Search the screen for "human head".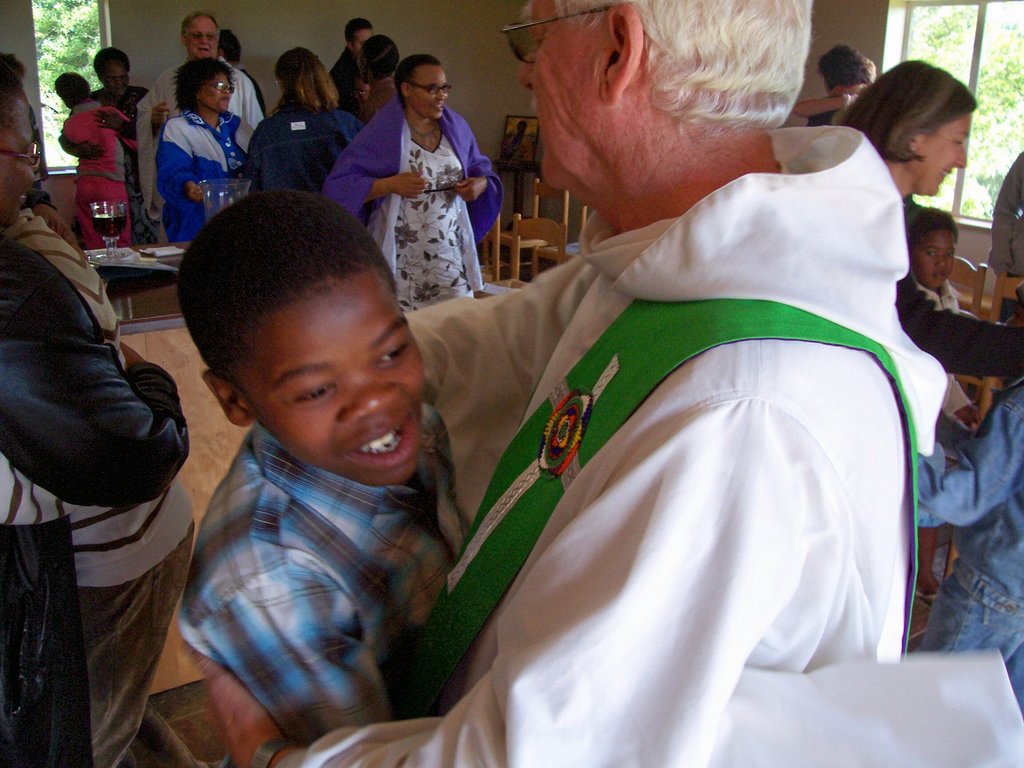
Found at 831, 58, 982, 196.
